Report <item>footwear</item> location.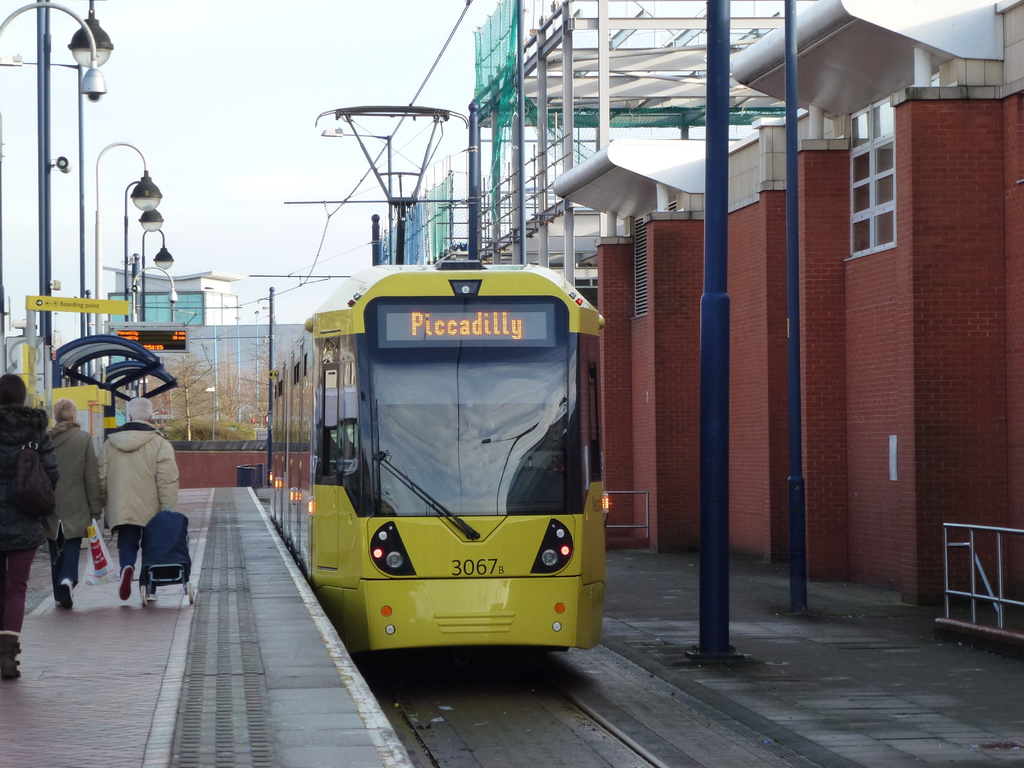
Report: 144/591/159/605.
